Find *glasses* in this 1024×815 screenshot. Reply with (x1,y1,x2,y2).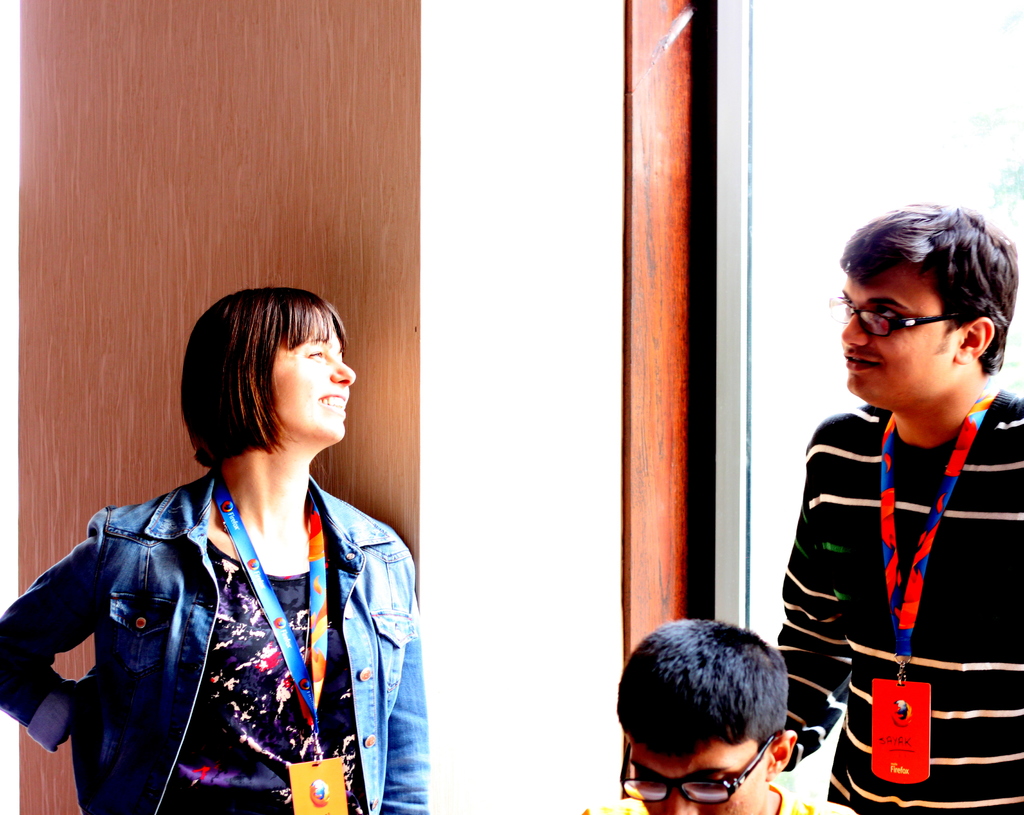
(619,735,778,806).
